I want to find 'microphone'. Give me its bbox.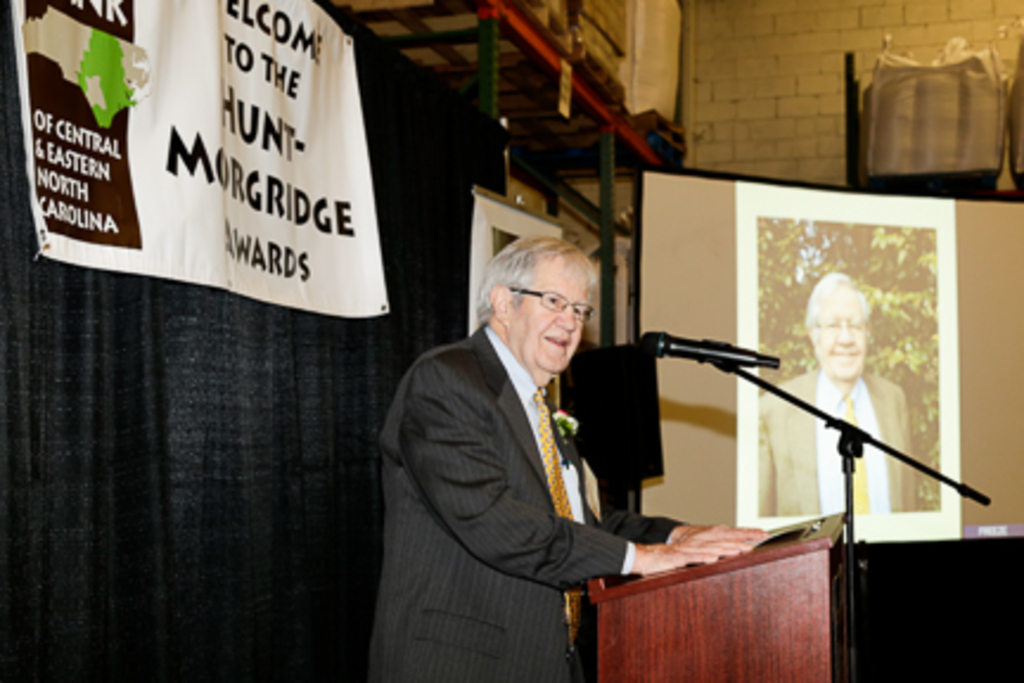
{"x1": 642, "y1": 327, "x2": 780, "y2": 363}.
